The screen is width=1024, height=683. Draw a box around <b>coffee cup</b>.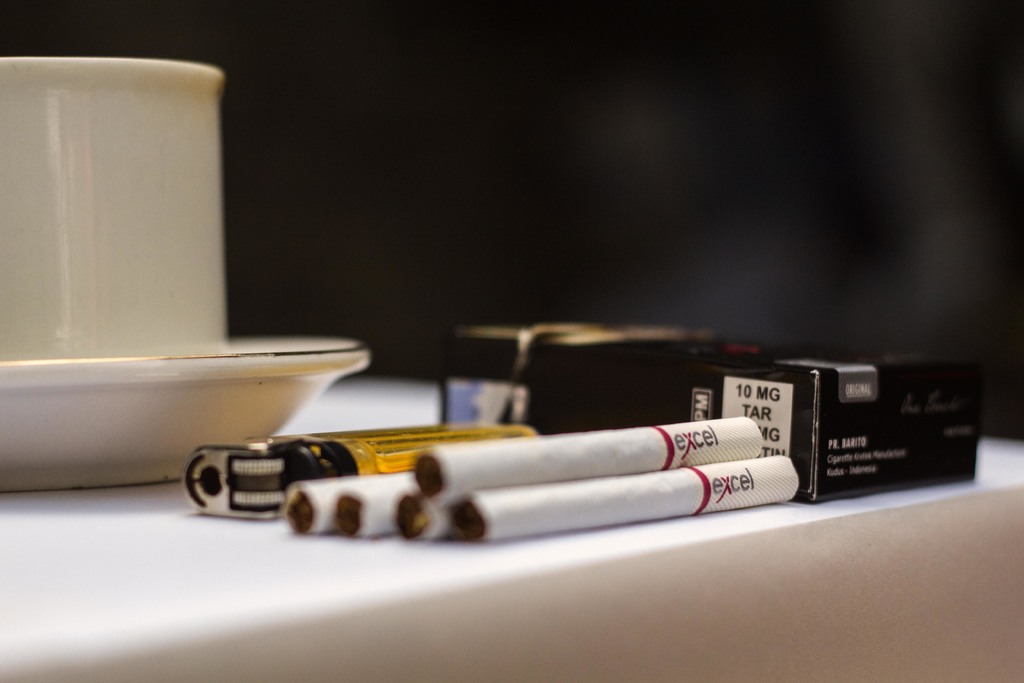
[0,49,229,362].
